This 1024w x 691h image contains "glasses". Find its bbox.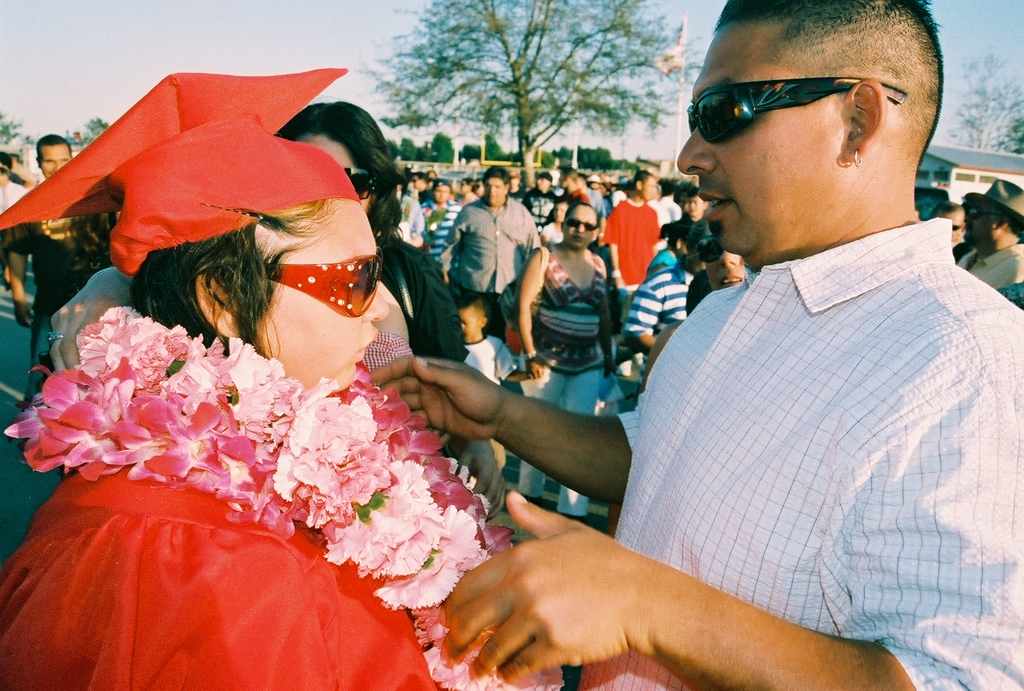
704/63/941/148.
